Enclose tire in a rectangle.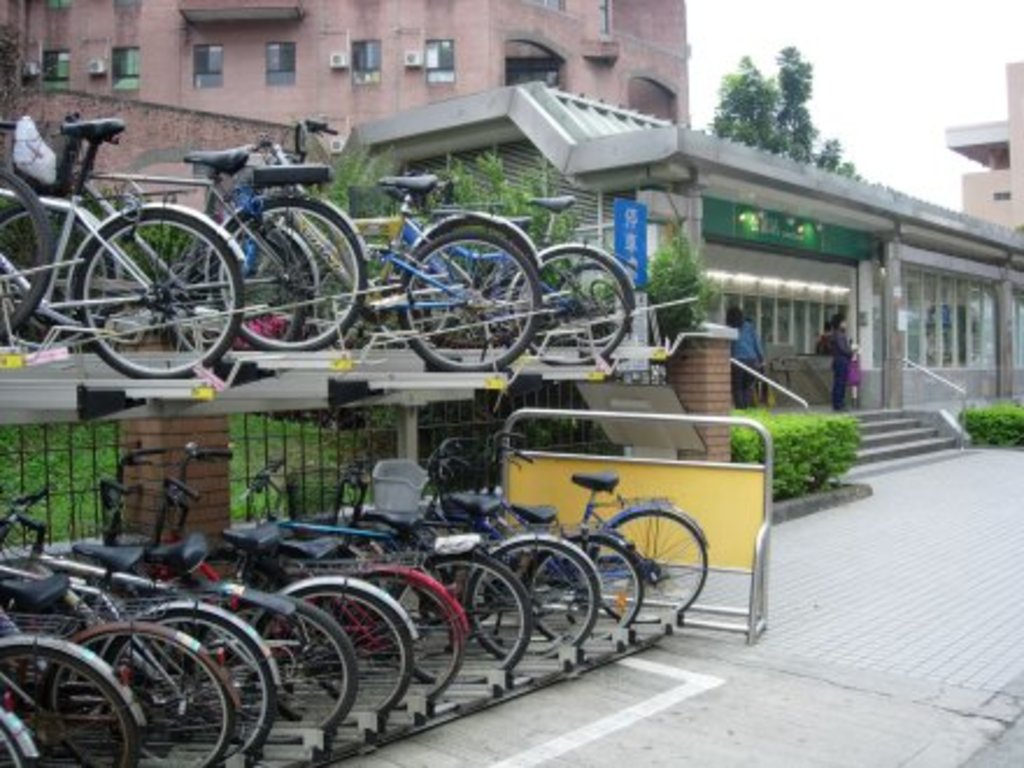
box=[0, 202, 121, 349].
